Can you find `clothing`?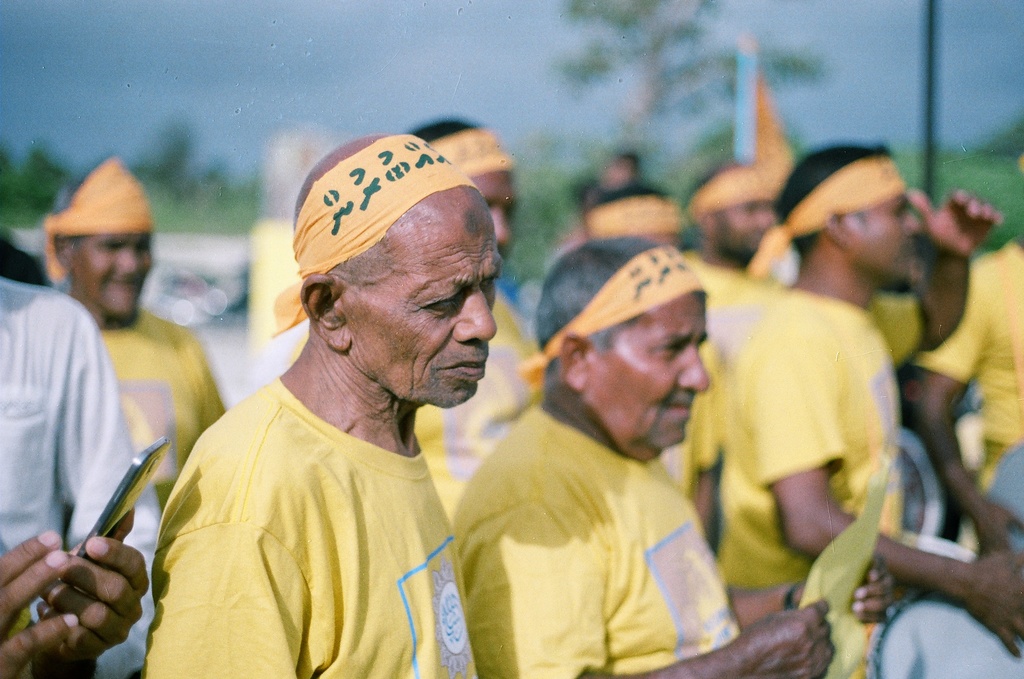
Yes, bounding box: [422, 396, 746, 678].
